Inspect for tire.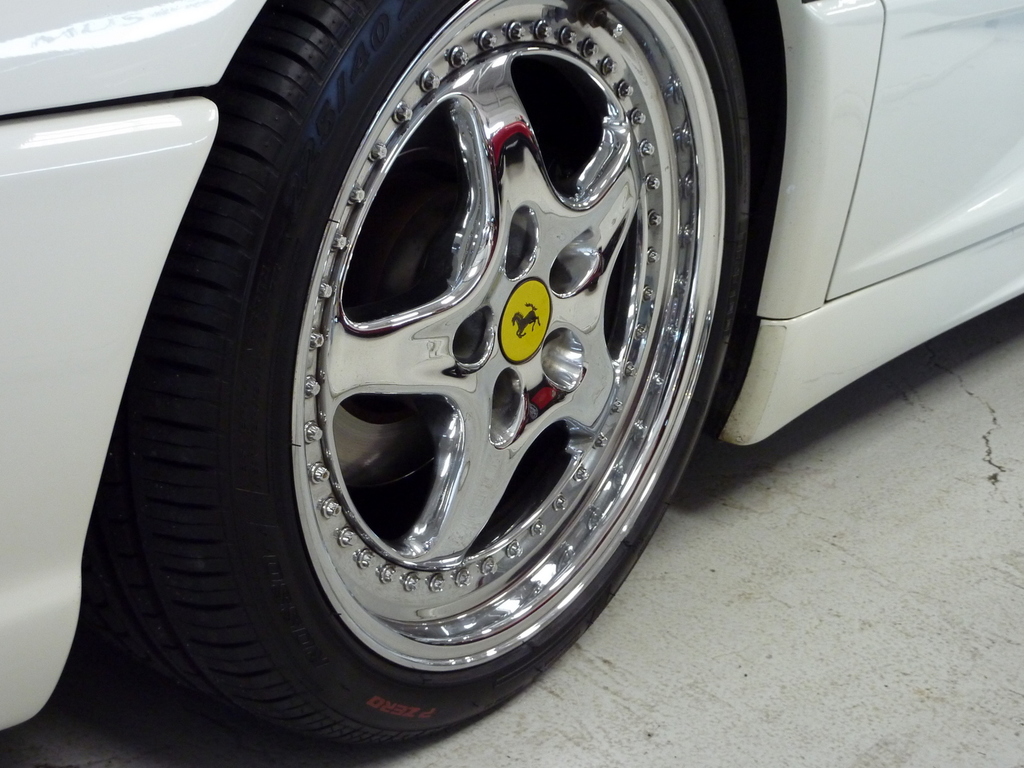
Inspection: detection(125, 0, 776, 734).
